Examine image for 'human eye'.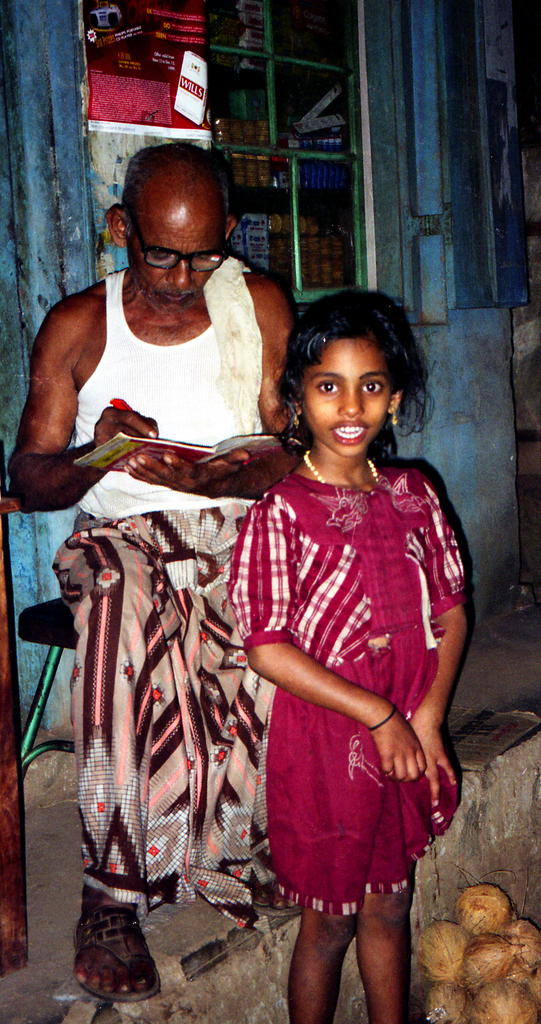
Examination result: pyautogui.locateOnScreen(357, 378, 387, 397).
